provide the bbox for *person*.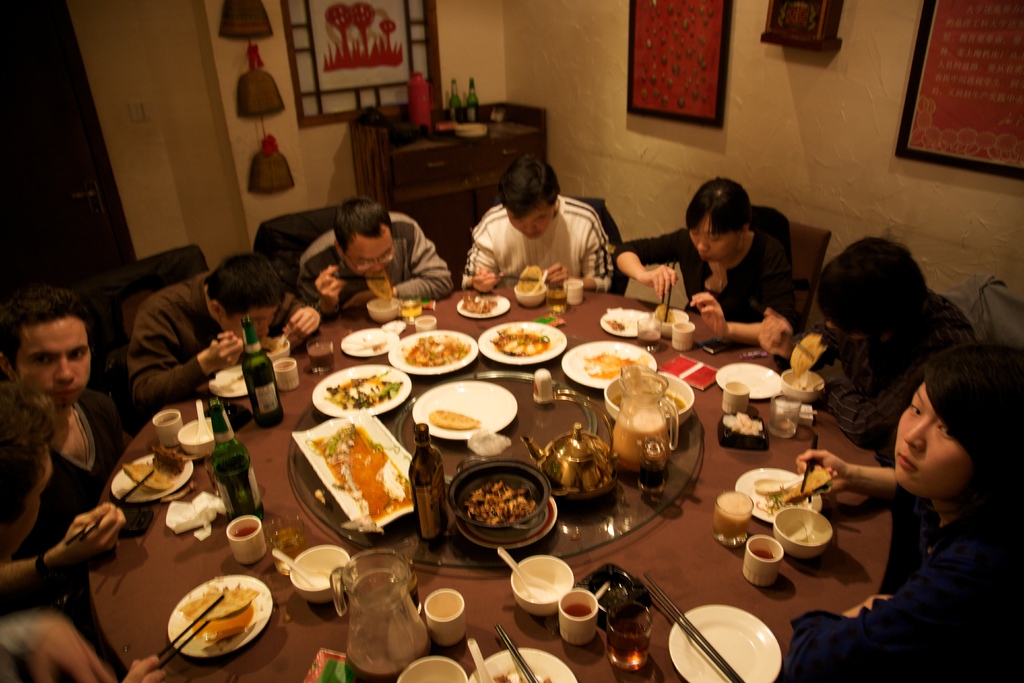
select_region(796, 342, 1022, 680).
